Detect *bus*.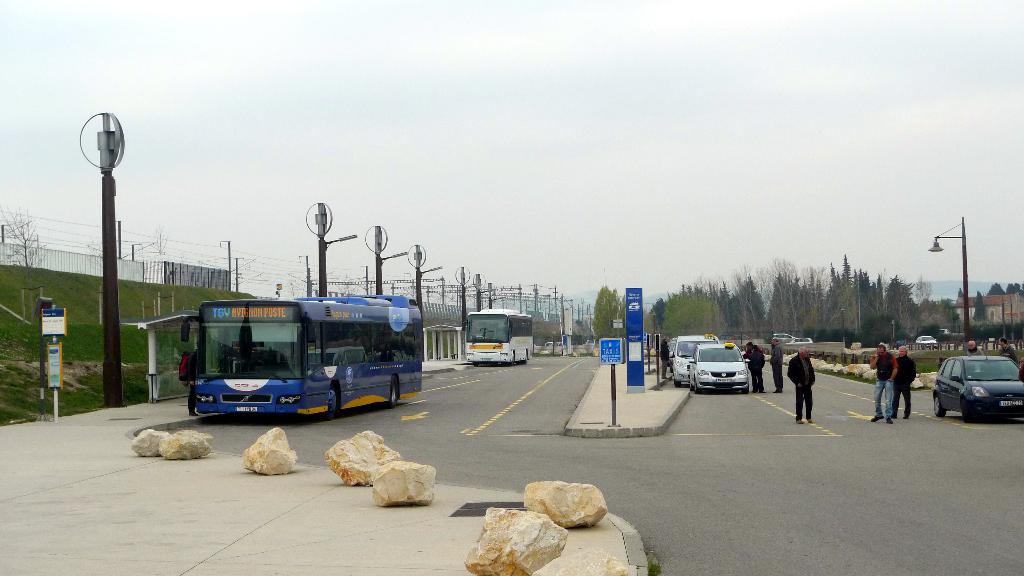
Detected at select_region(180, 294, 424, 420).
